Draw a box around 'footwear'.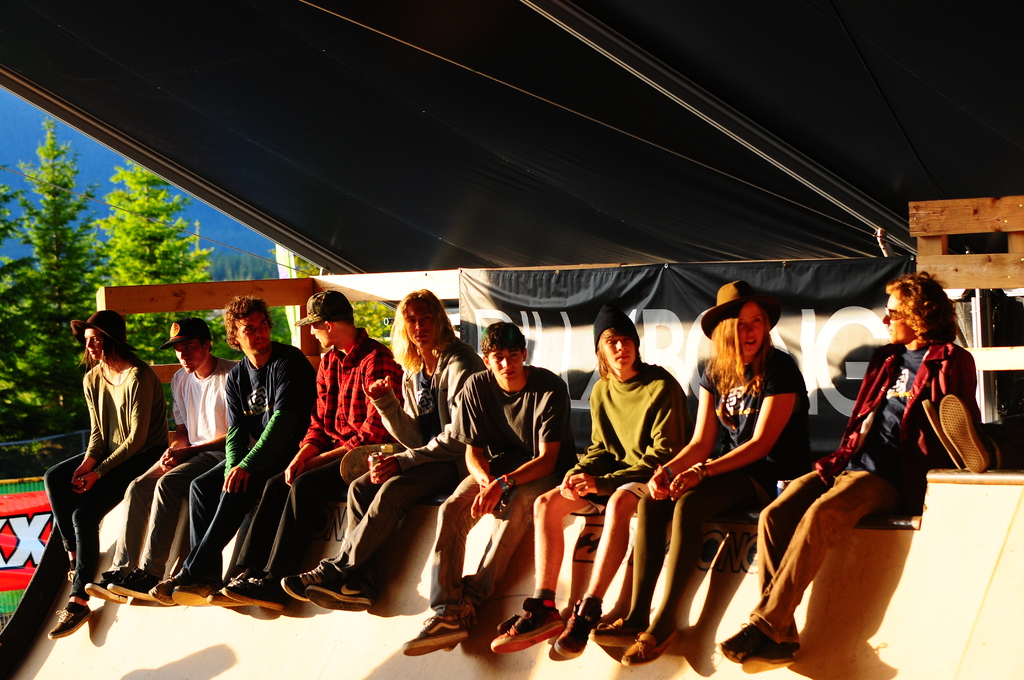
(401,606,467,657).
